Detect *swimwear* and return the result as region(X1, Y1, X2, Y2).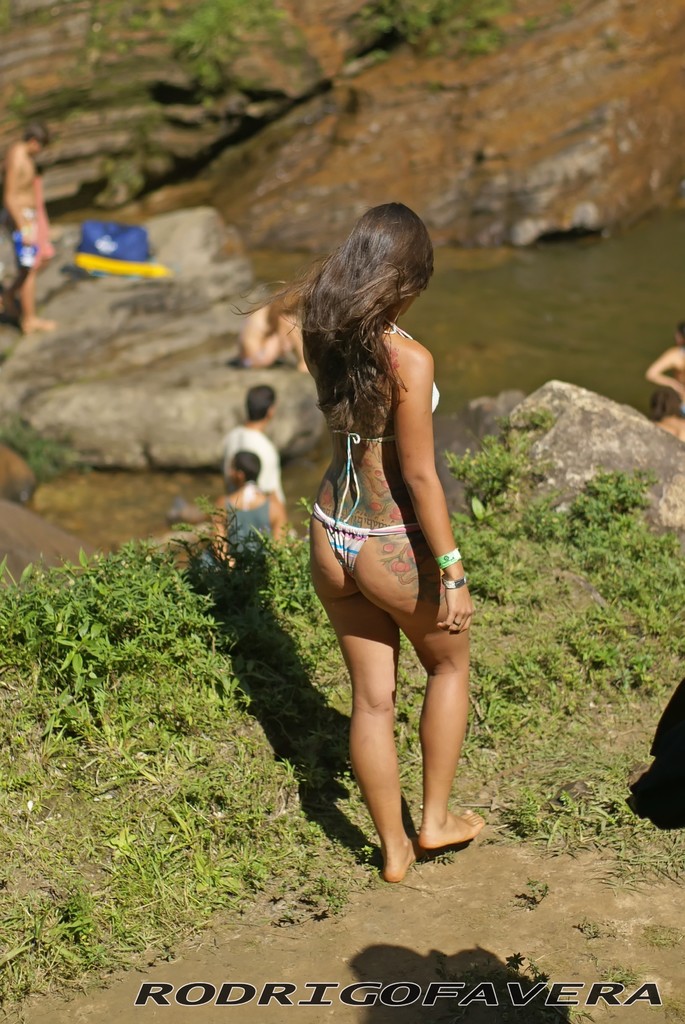
region(332, 324, 442, 529).
